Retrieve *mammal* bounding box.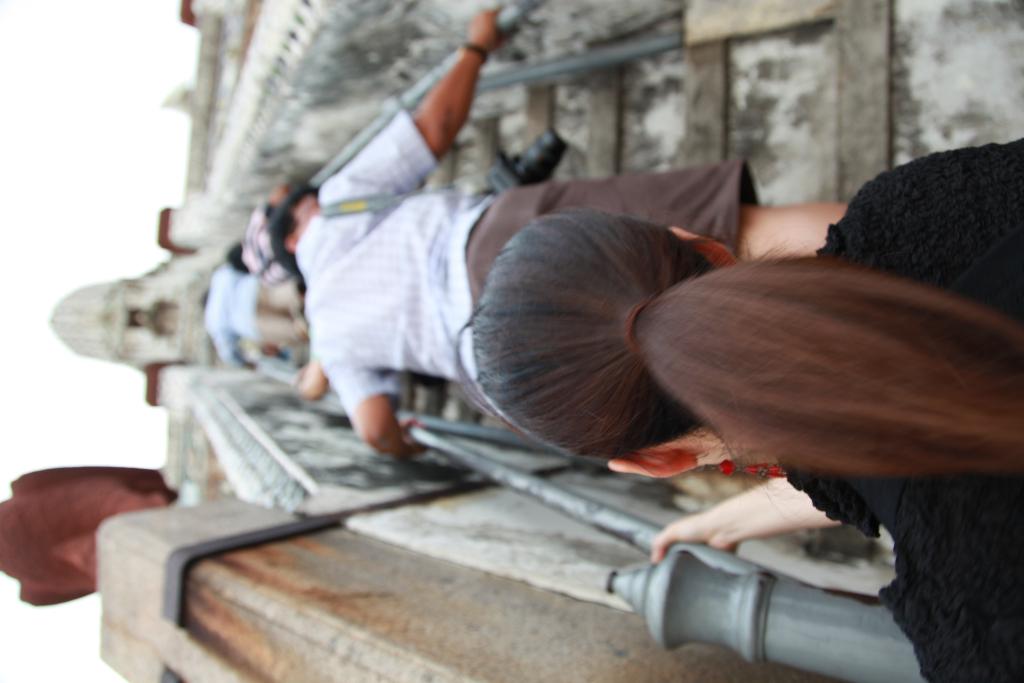
Bounding box: {"x1": 195, "y1": 258, "x2": 308, "y2": 378}.
